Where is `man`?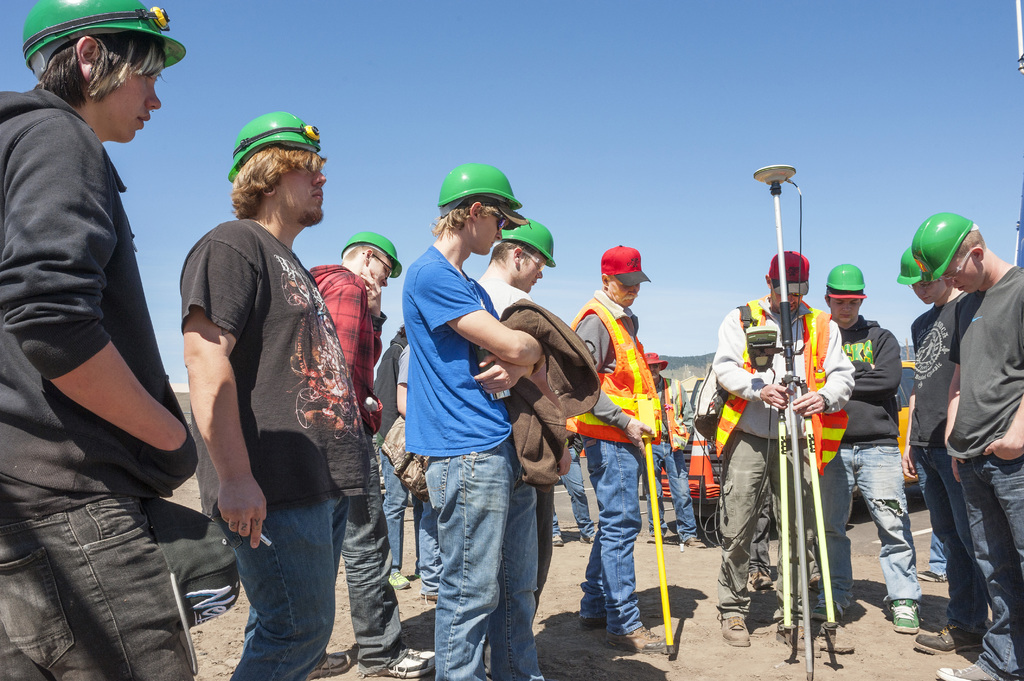
x1=551, y1=435, x2=595, y2=543.
